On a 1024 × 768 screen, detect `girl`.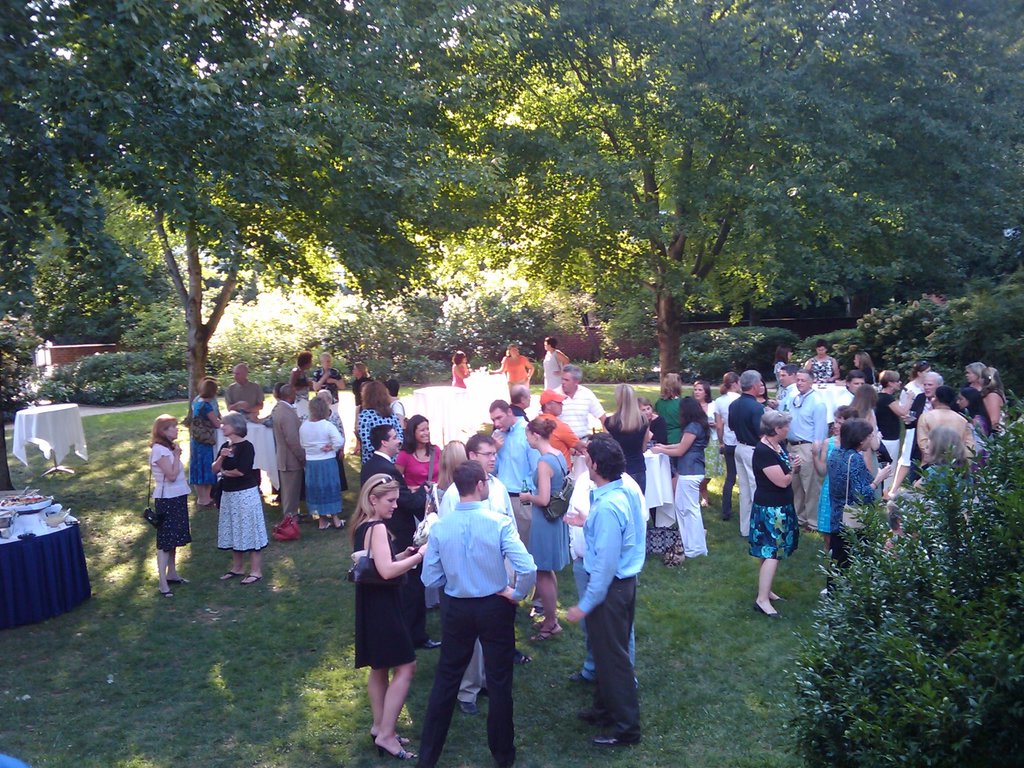
(left=979, top=365, right=1014, bottom=422).
